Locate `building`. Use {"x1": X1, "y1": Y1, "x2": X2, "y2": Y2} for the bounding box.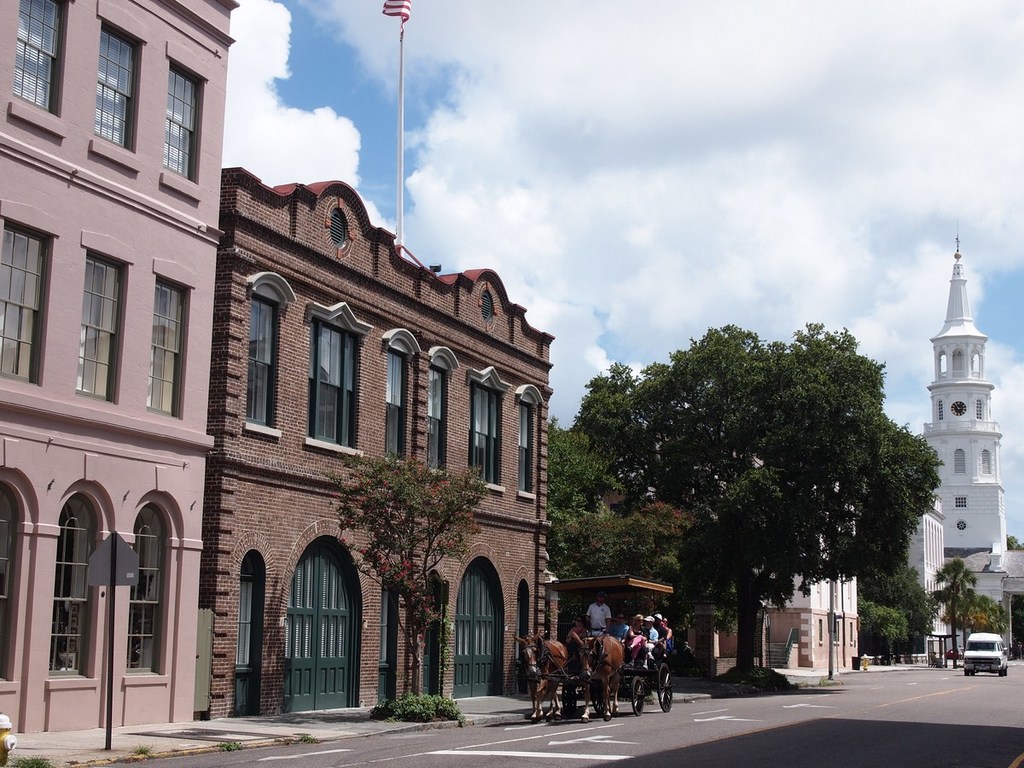
{"x1": 195, "y1": 166, "x2": 556, "y2": 724}.
